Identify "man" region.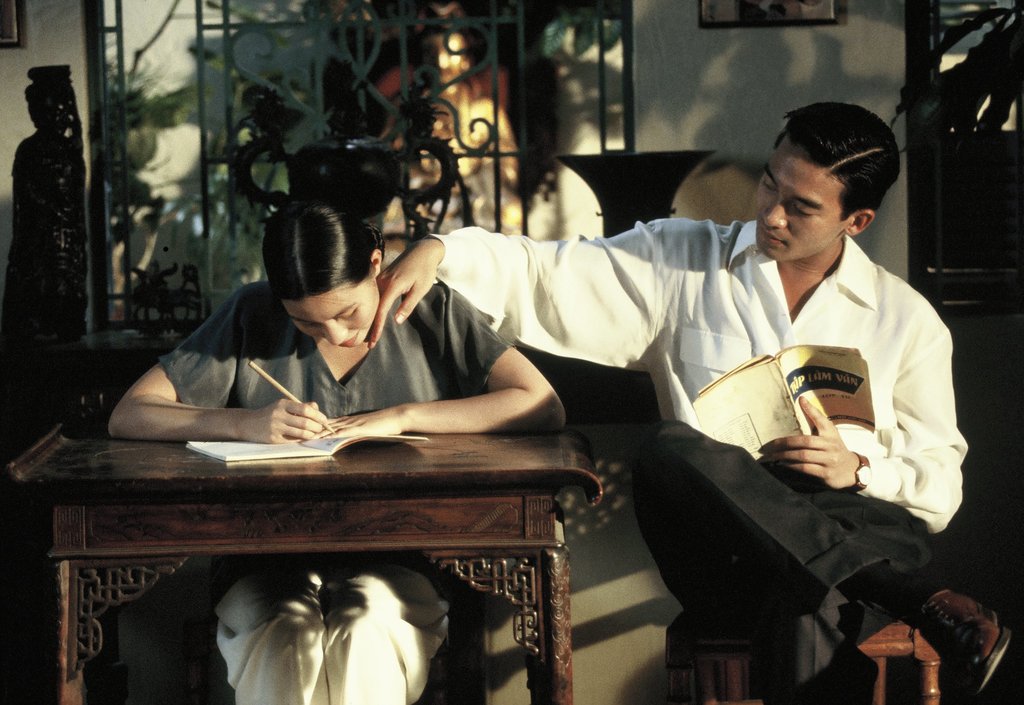
Region: [365,102,1014,704].
